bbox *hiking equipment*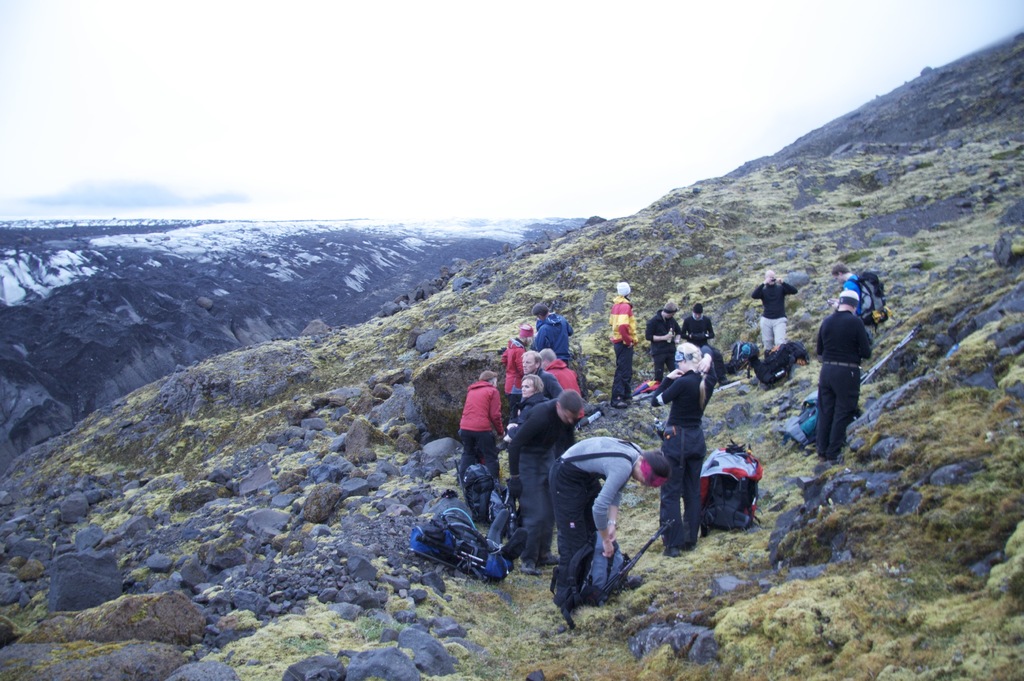
<bbox>456, 457, 467, 509</bbox>
